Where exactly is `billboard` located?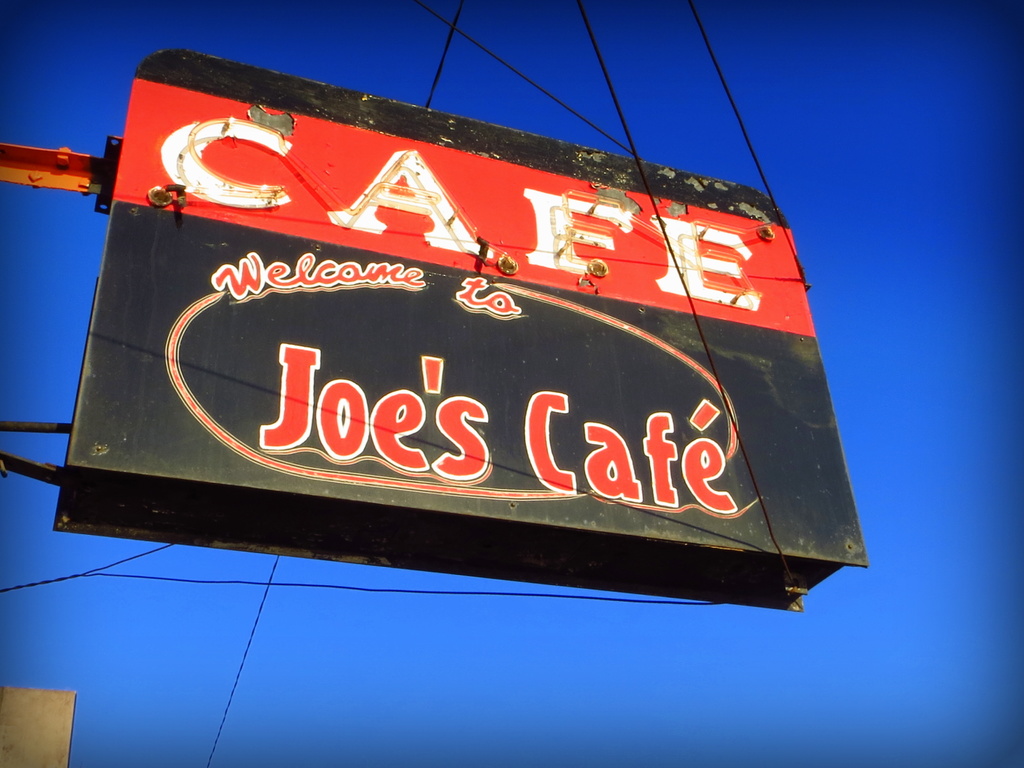
Its bounding box is BBox(30, 42, 887, 588).
